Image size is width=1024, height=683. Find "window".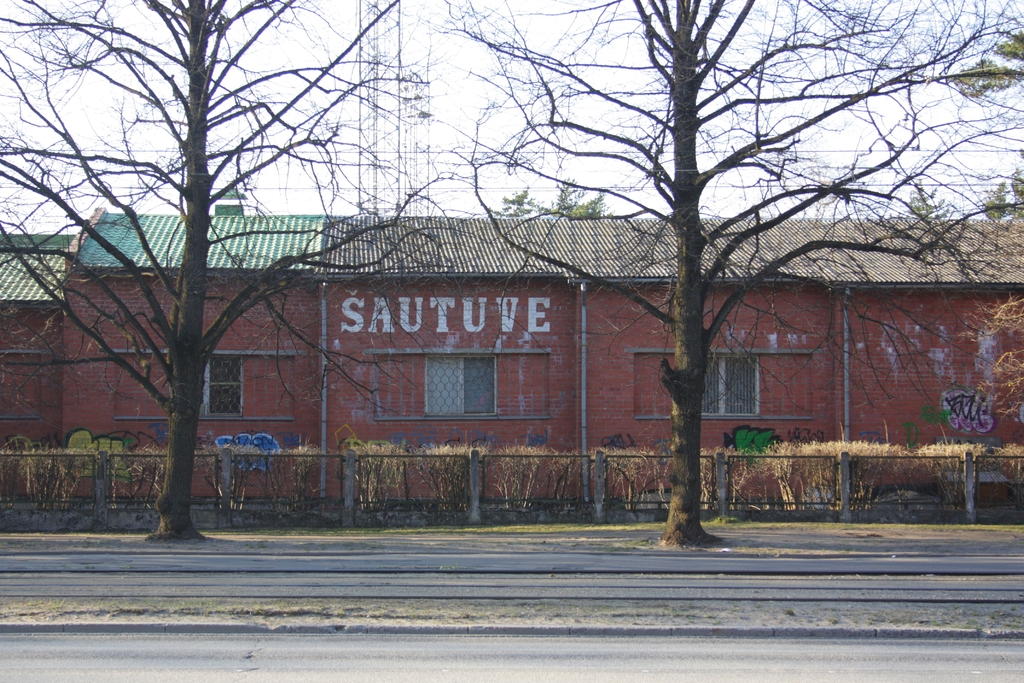
l=700, t=362, r=761, b=417.
